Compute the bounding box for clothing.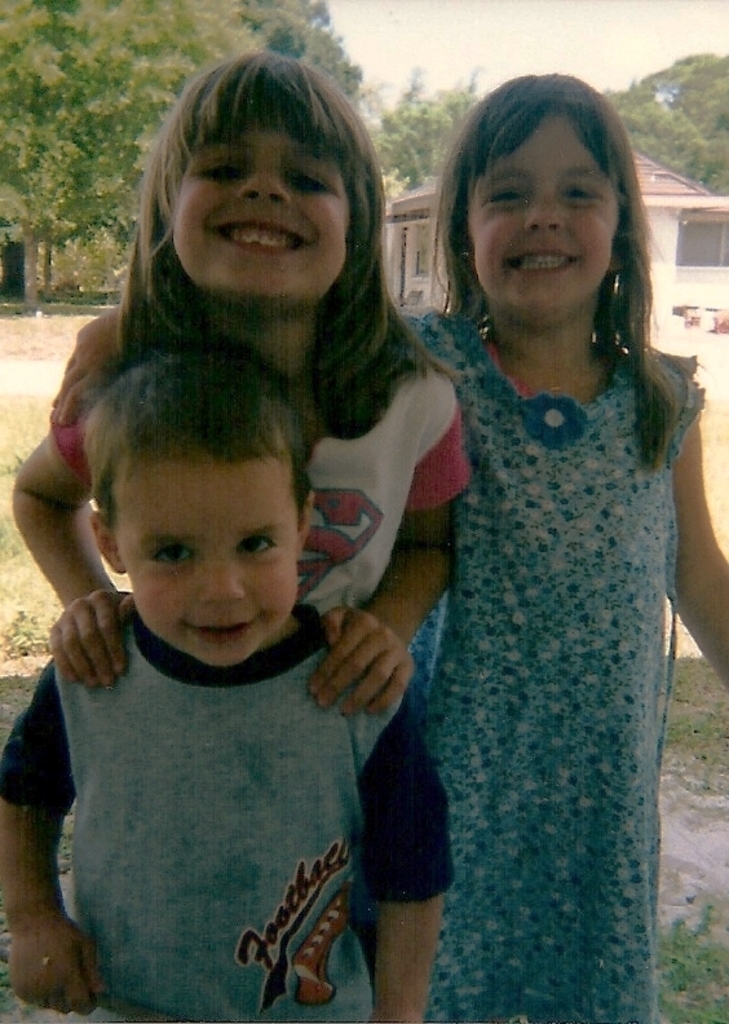
[381, 309, 706, 1023].
